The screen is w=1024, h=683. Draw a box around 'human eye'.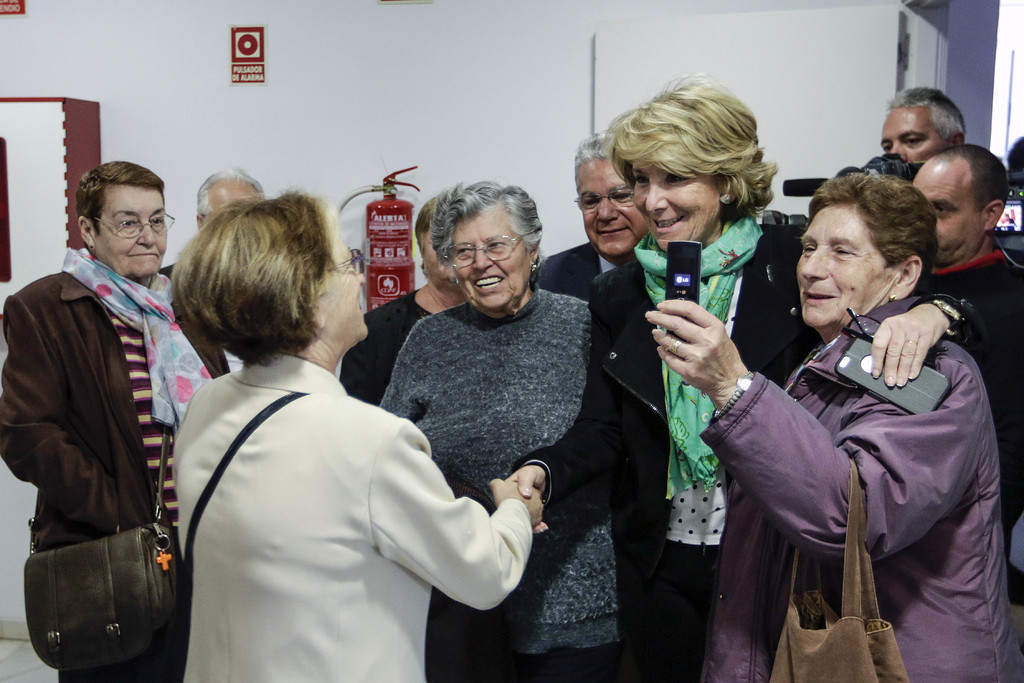
904:134:924:145.
